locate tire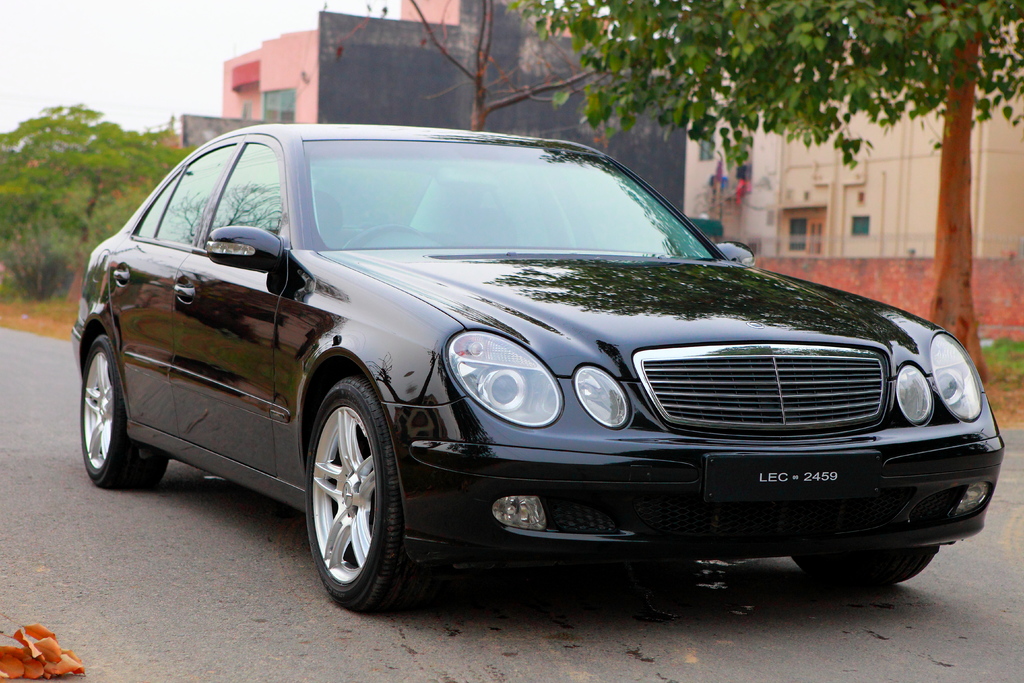
rect(795, 547, 936, 593)
